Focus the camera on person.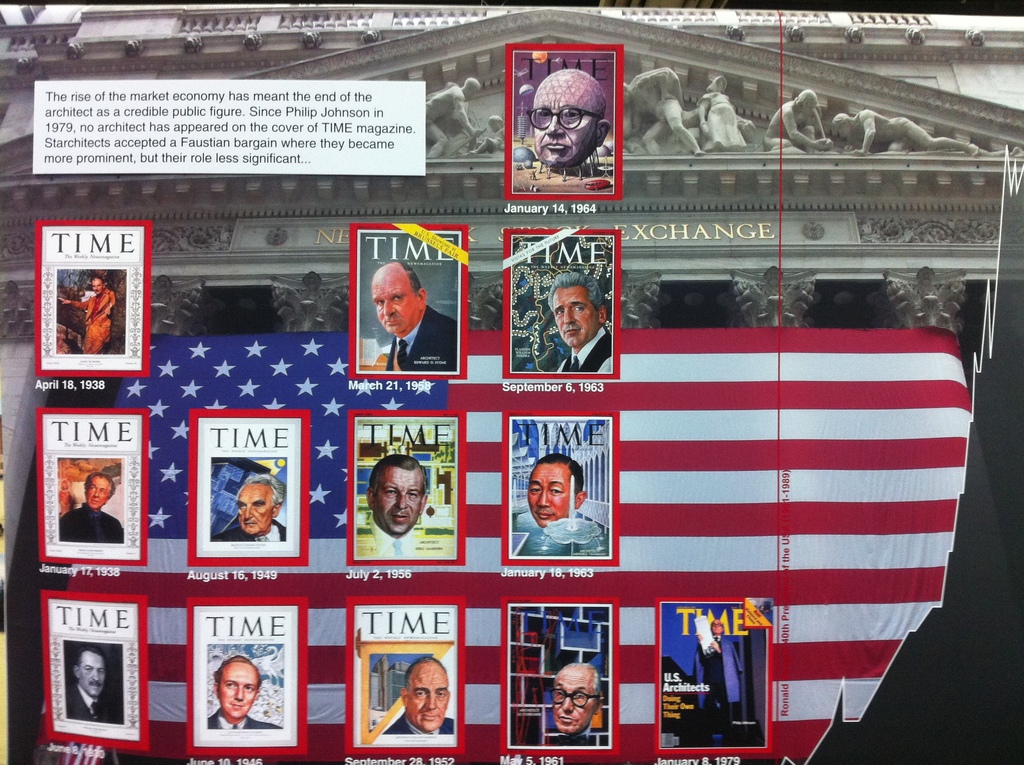
Focus region: 58:474:124:541.
